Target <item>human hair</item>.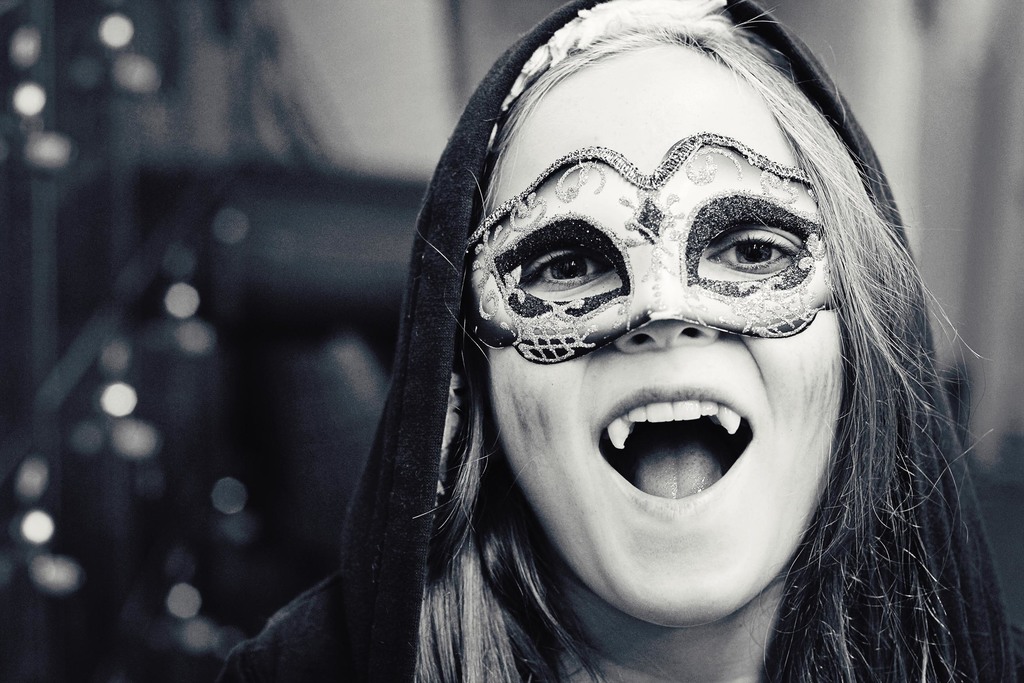
Target region: 408 25 973 682.
